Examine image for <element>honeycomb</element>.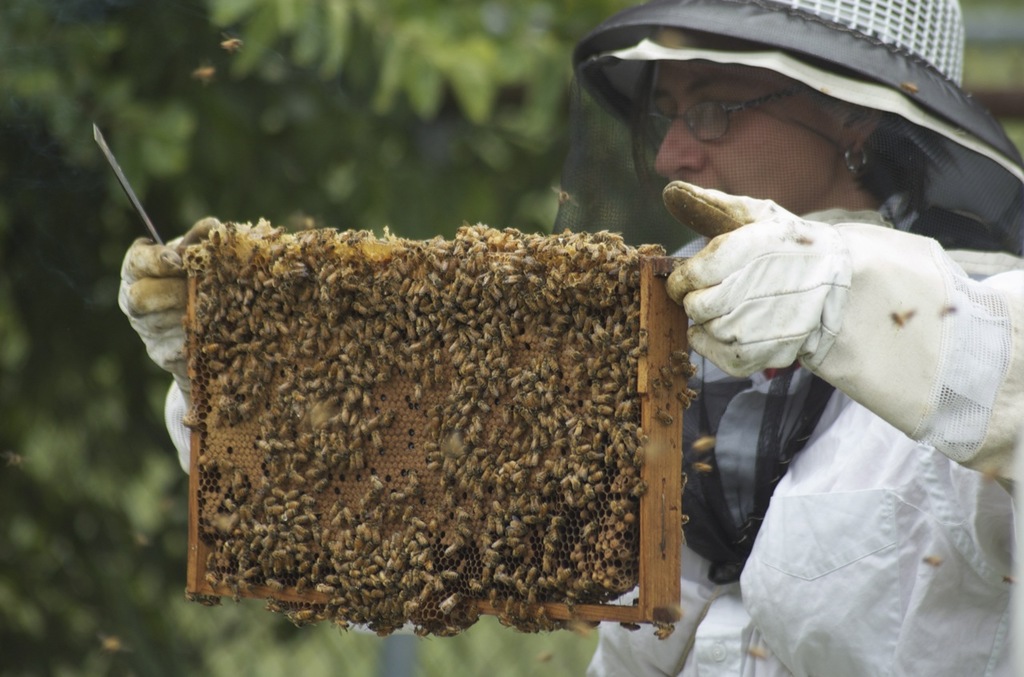
Examination result: detection(186, 238, 651, 634).
